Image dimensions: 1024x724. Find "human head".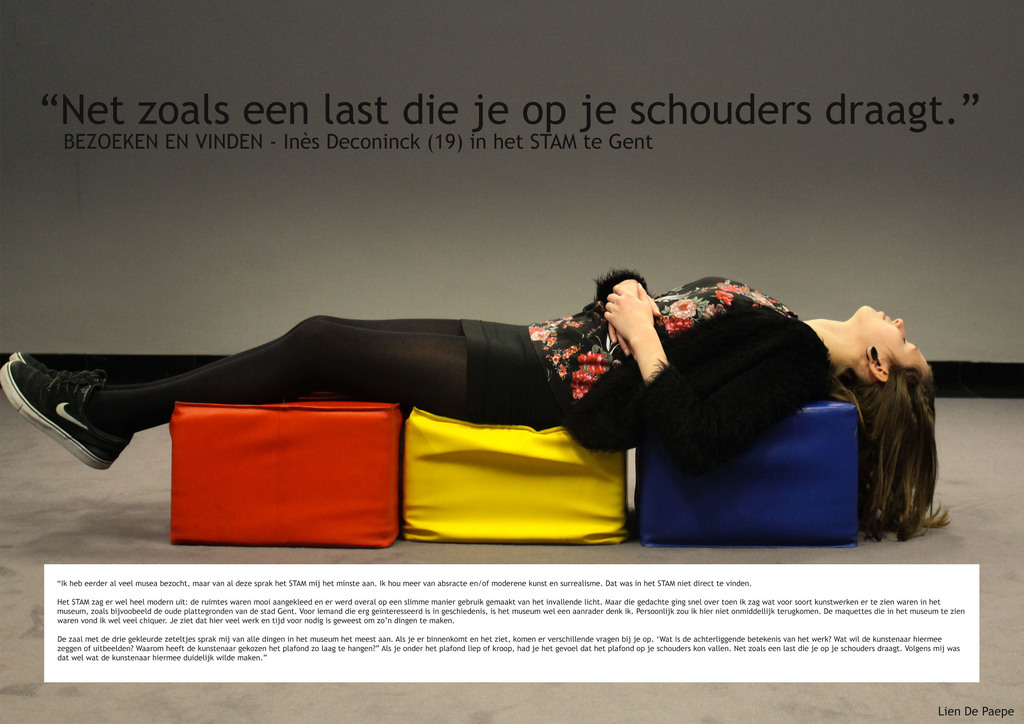
l=817, t=298, r=932, b=422.
